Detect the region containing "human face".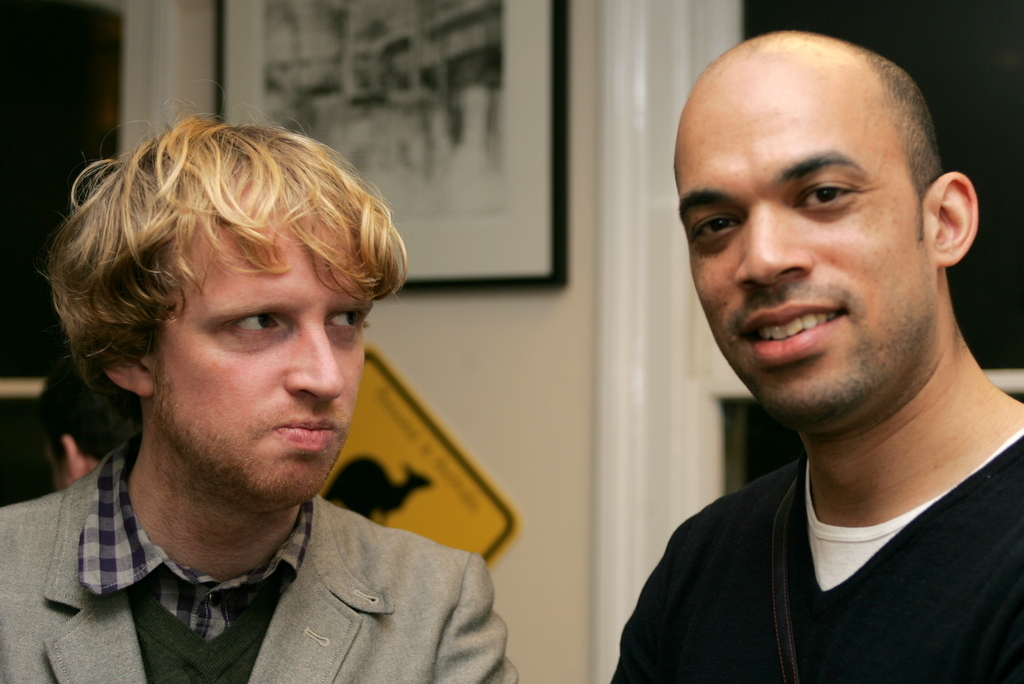
x1=45, y1=441, x2=67, y2=490.
